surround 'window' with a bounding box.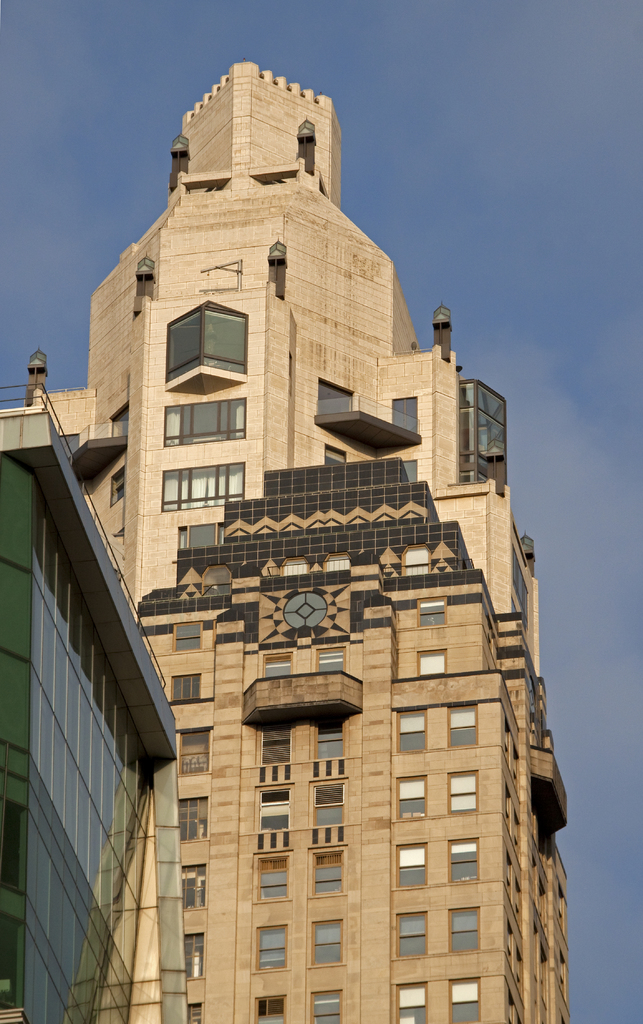
locate(252, 995, 289, 1023).
